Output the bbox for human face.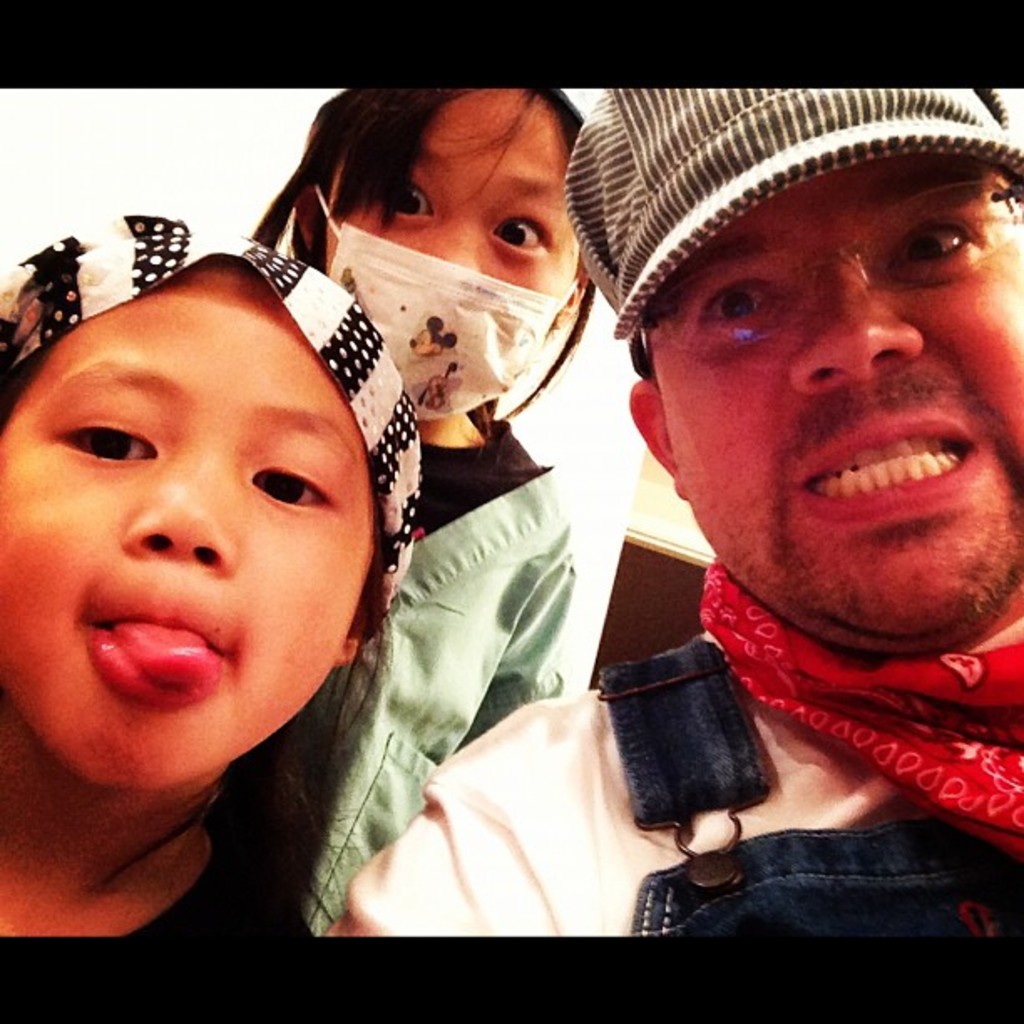
644:147:1022:663.
